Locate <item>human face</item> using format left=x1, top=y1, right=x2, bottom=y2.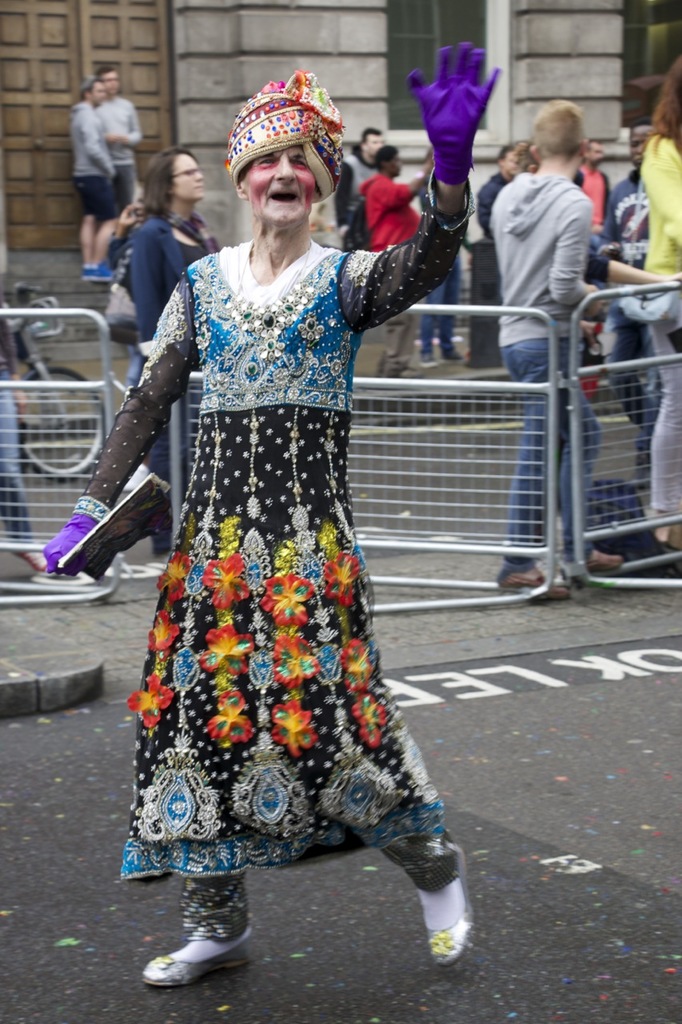
left=172, top=157, right=204, bottom=198.
